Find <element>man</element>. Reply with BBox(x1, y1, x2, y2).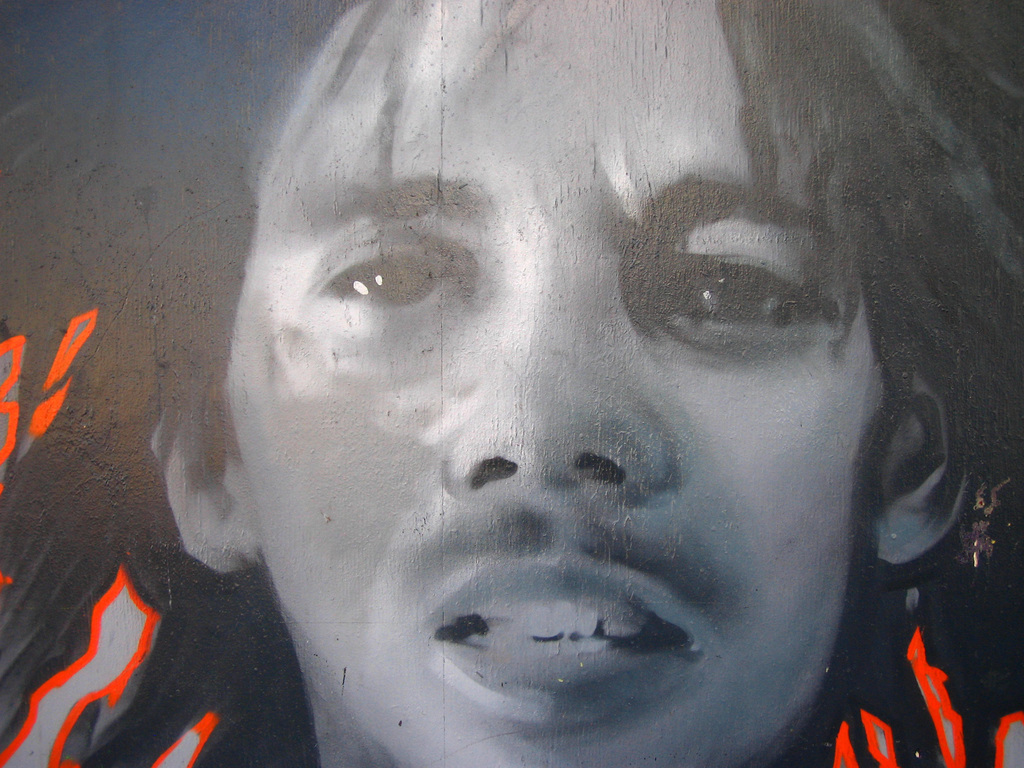
BBox(125, 24, 968, 767).
